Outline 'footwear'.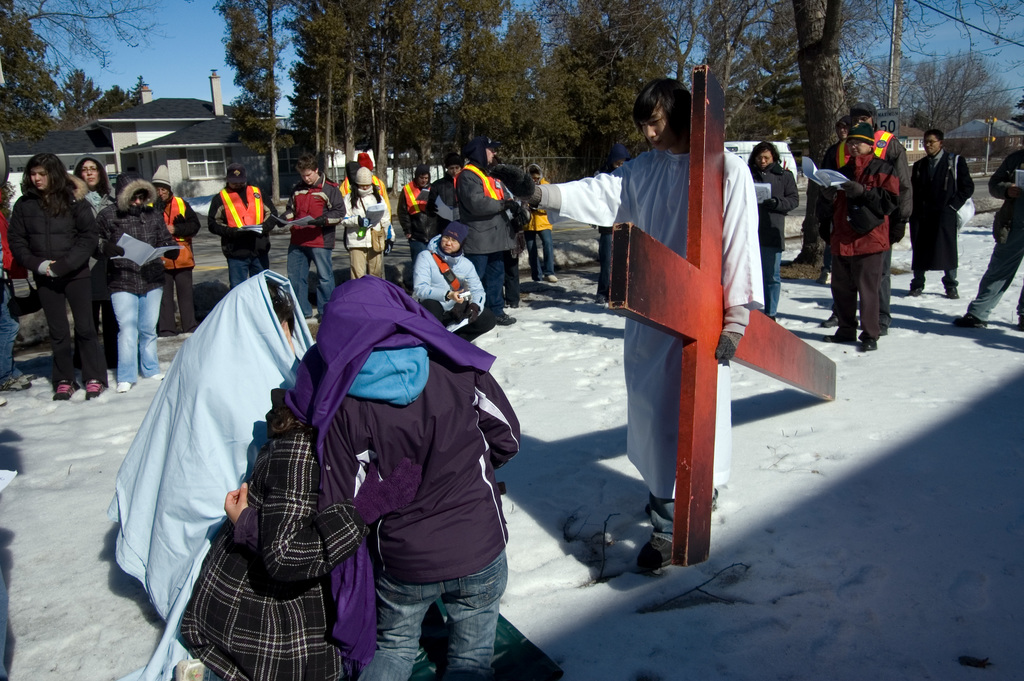
Outline: <bbox>146, 372, 166, 383</bbox>.
